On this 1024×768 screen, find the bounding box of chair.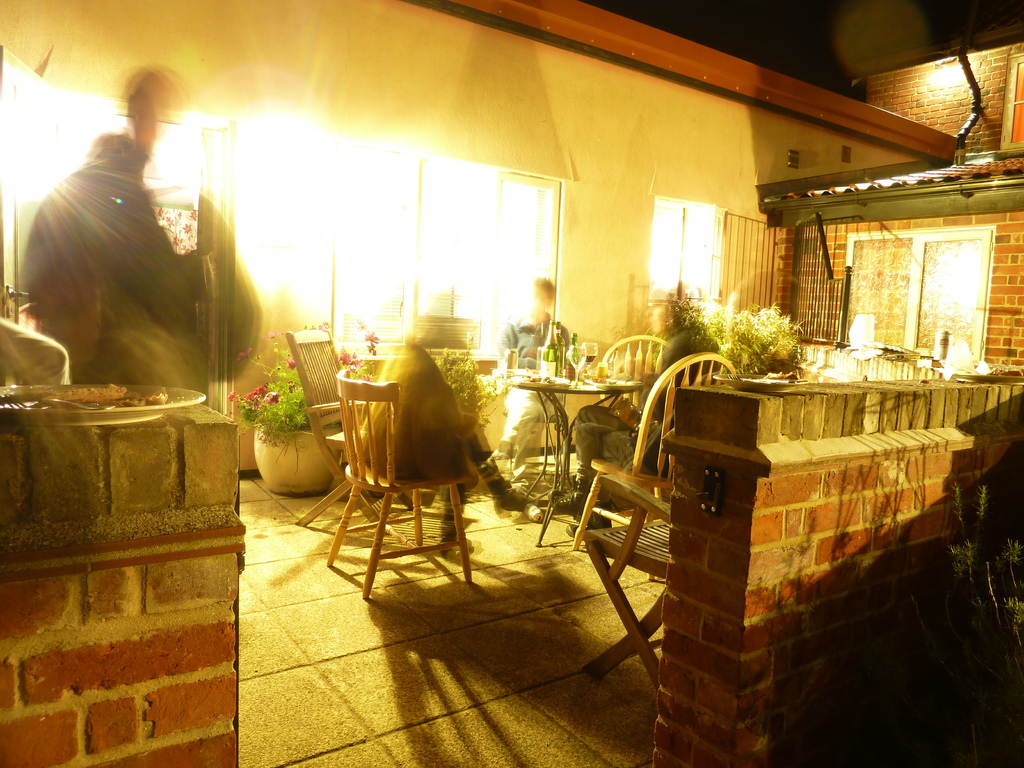
Bounding box: detection(602, 333, 667, 409).
